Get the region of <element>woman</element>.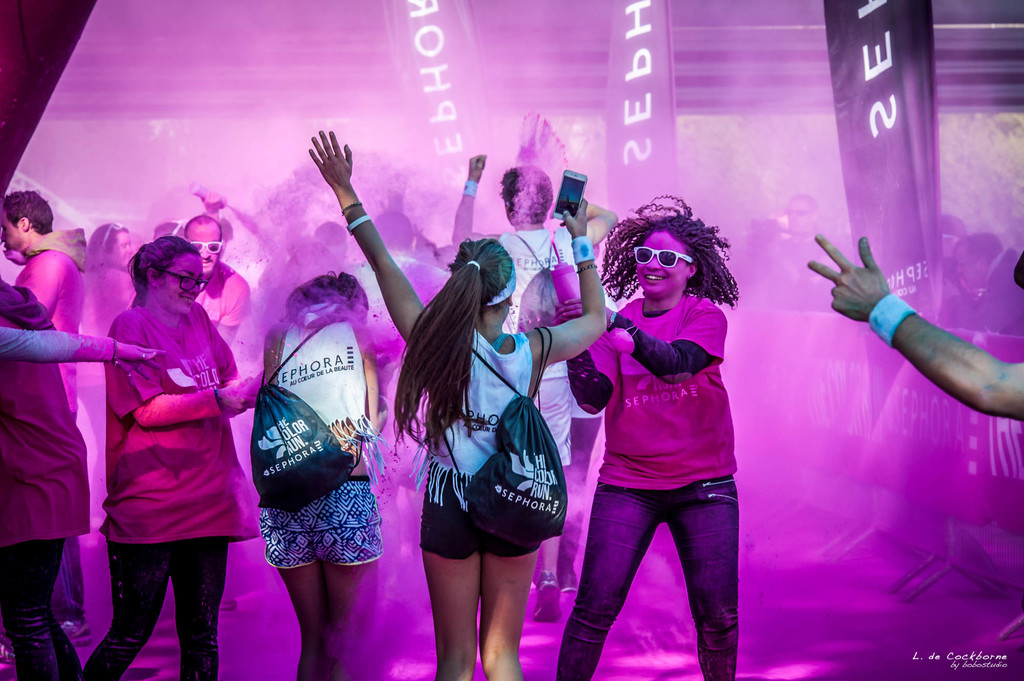
<bbox>90, 221, 138, 348</bbox>.
